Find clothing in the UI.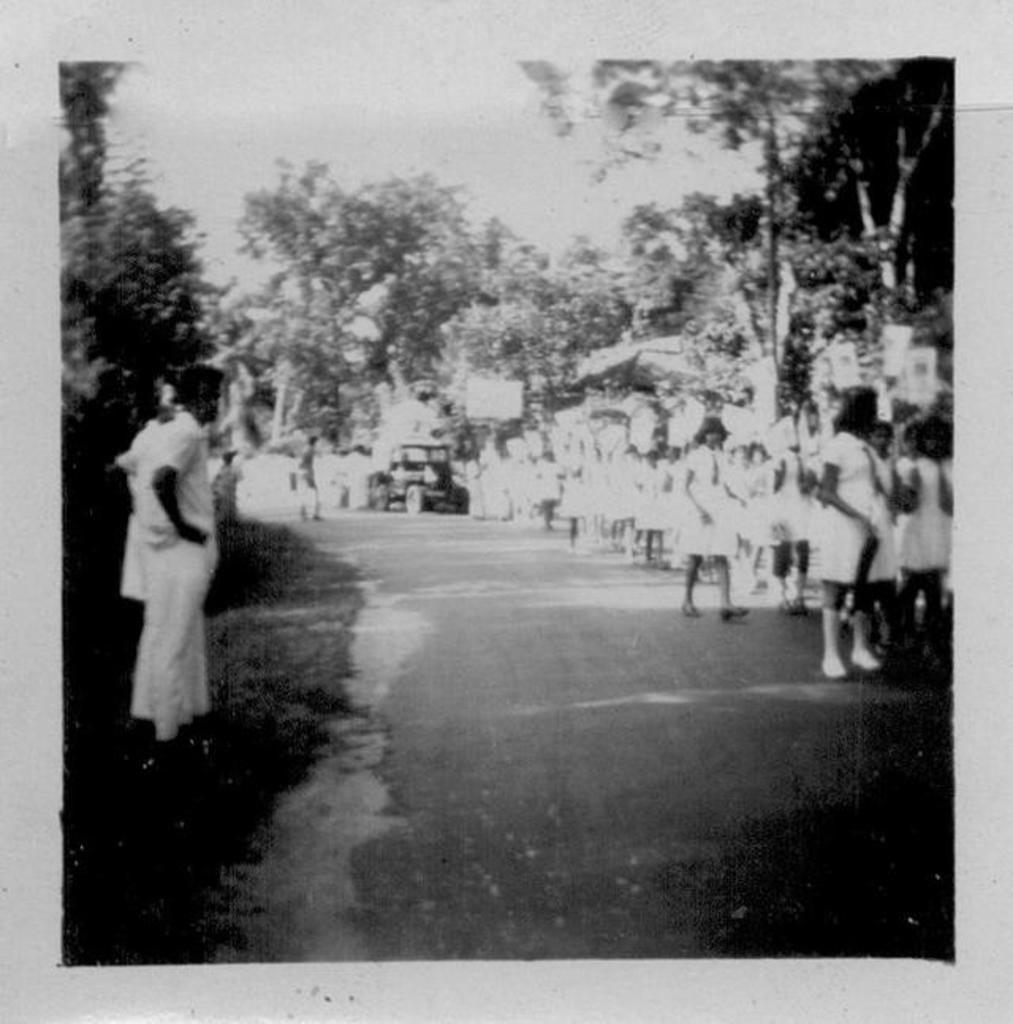
UI element at box=[676, 451, 739, 560].
